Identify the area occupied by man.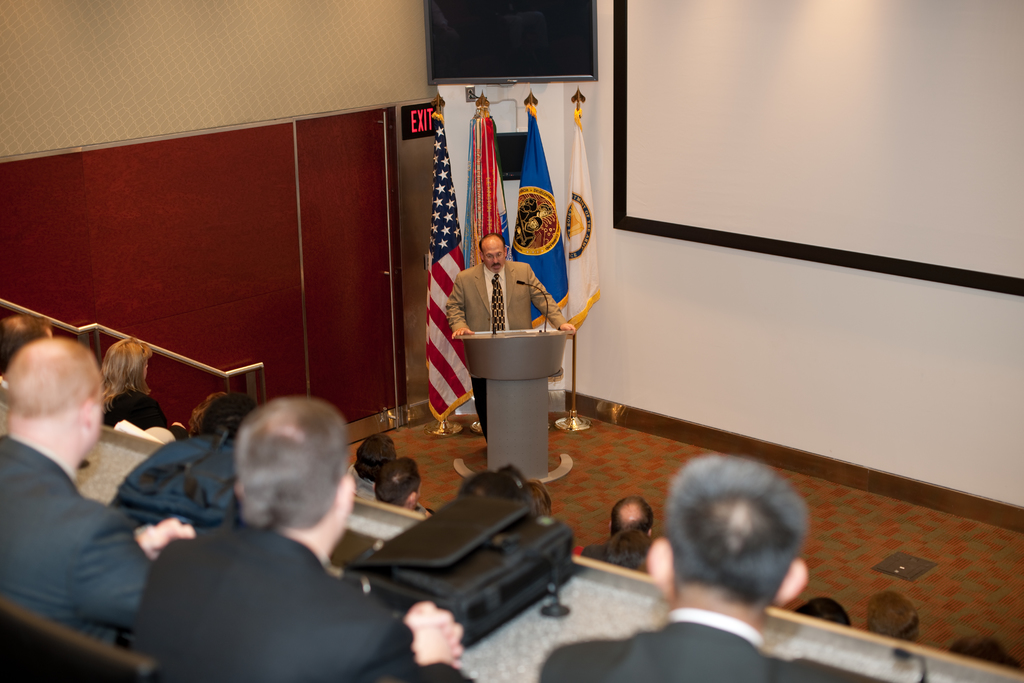
Area: x1=132, y1=381, x2=465, y2=682.
